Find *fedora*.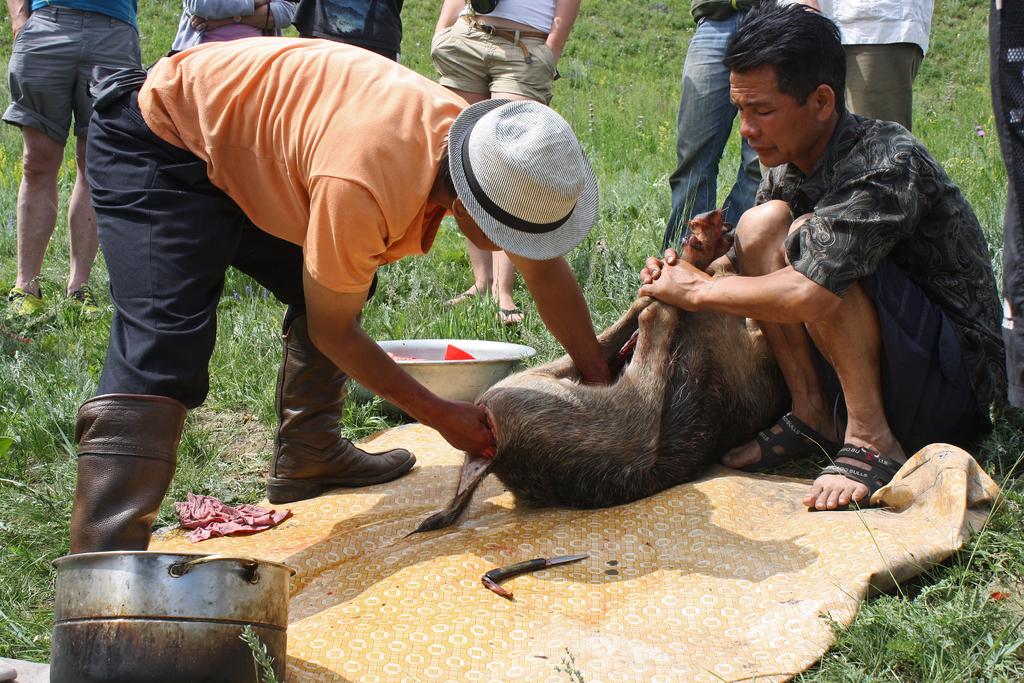
BBox(445, 95, 602, 265).
